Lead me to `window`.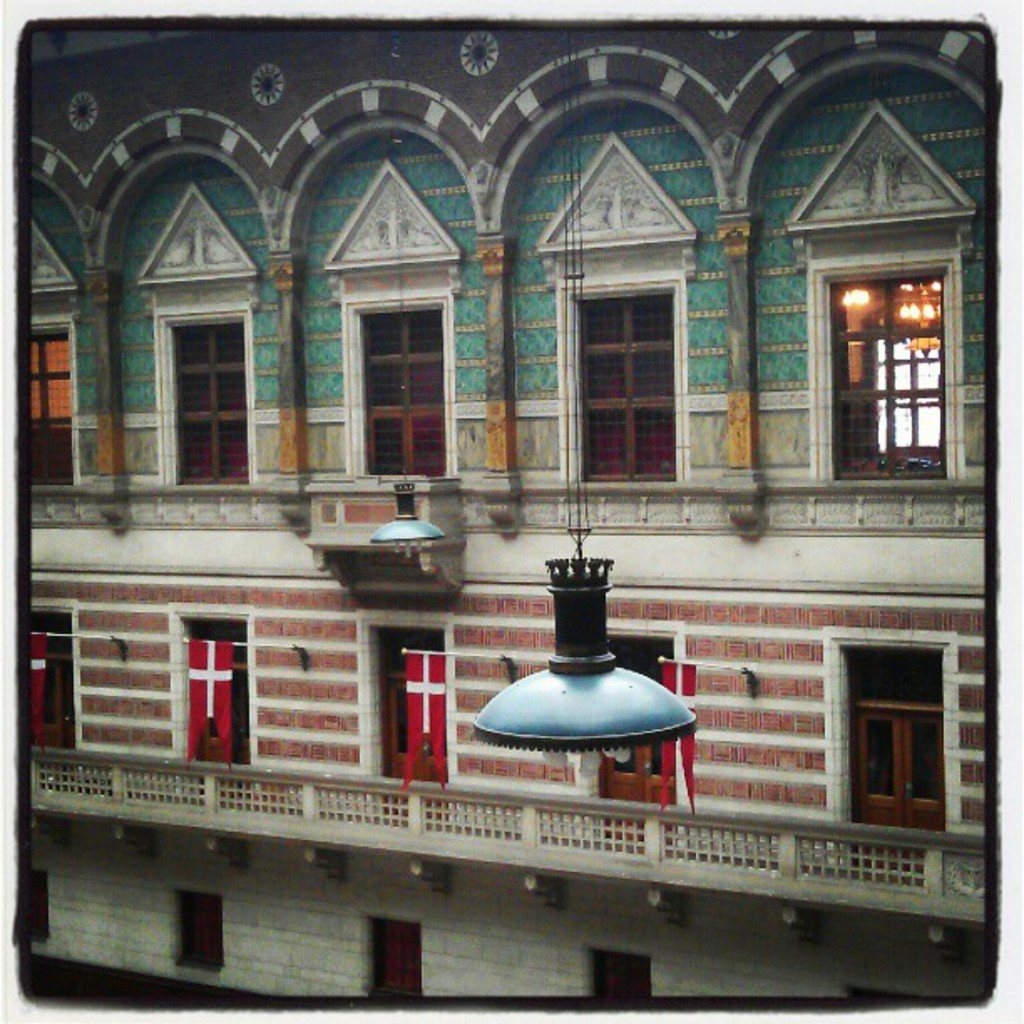
Lead to l=356, t=920, r=428, b=996.
